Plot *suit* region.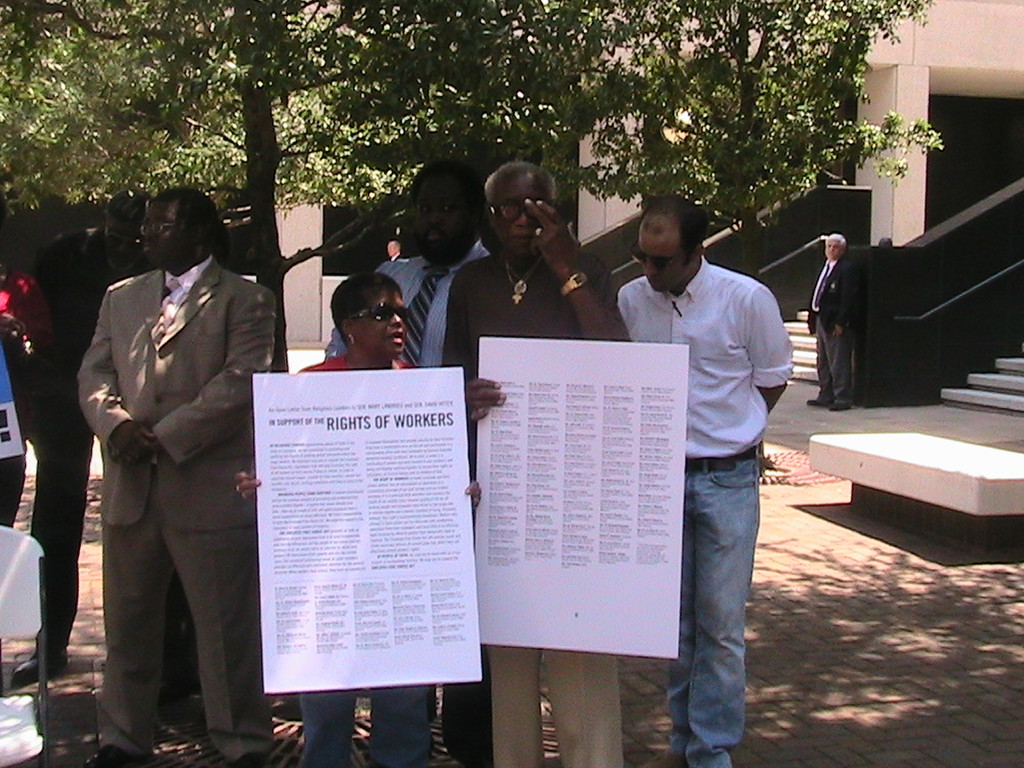
Plotted at box=[804, 258, 861, 402].
